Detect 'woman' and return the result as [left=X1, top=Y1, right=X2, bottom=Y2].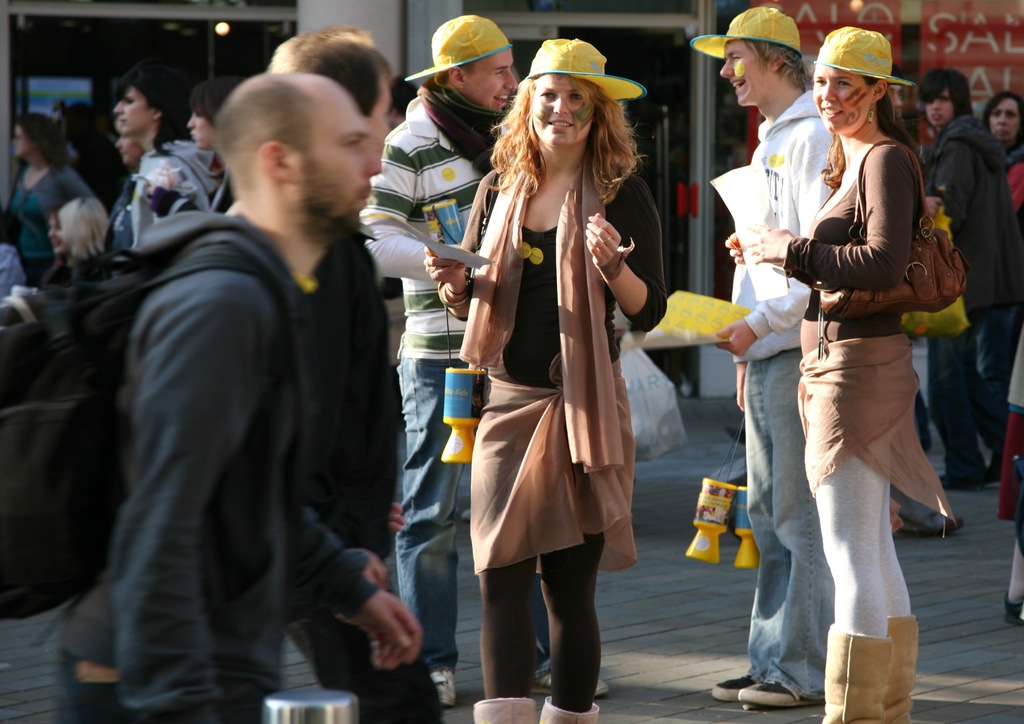
[left=982, top=89, right=1023, bottom=235].
